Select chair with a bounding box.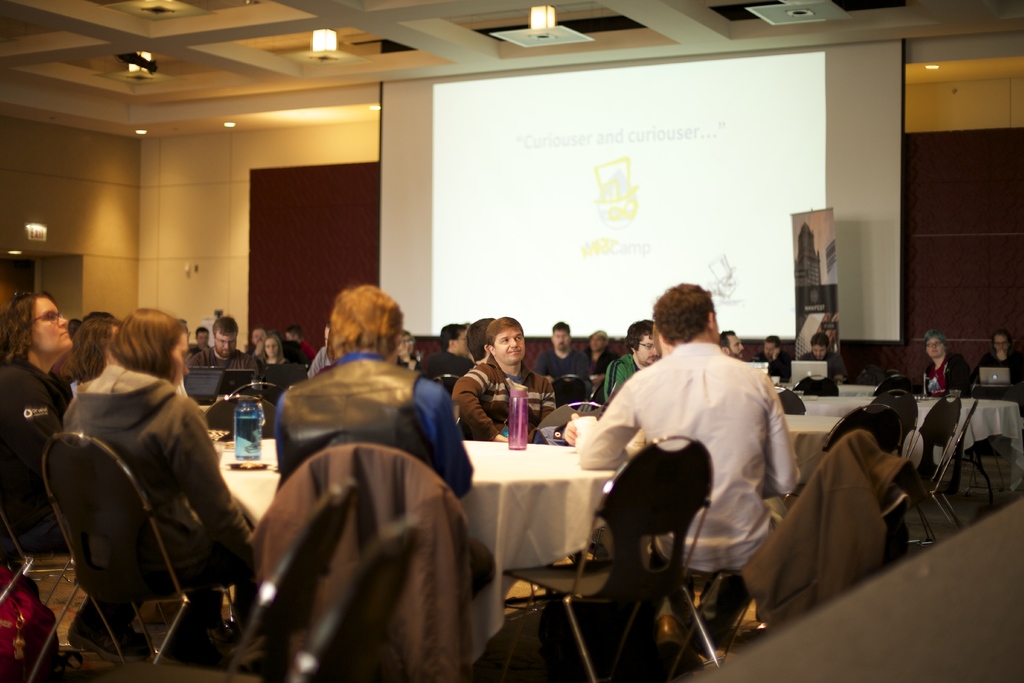
<region>499, 436, 722, 682</region>.
